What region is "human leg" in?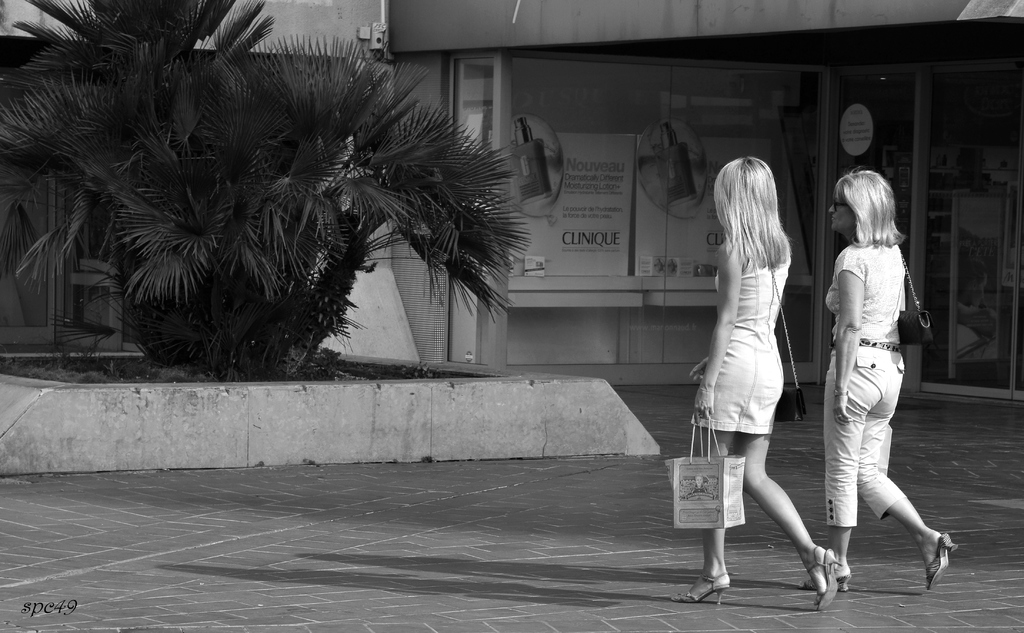
<region>859, 355, 955, 588</region>.
